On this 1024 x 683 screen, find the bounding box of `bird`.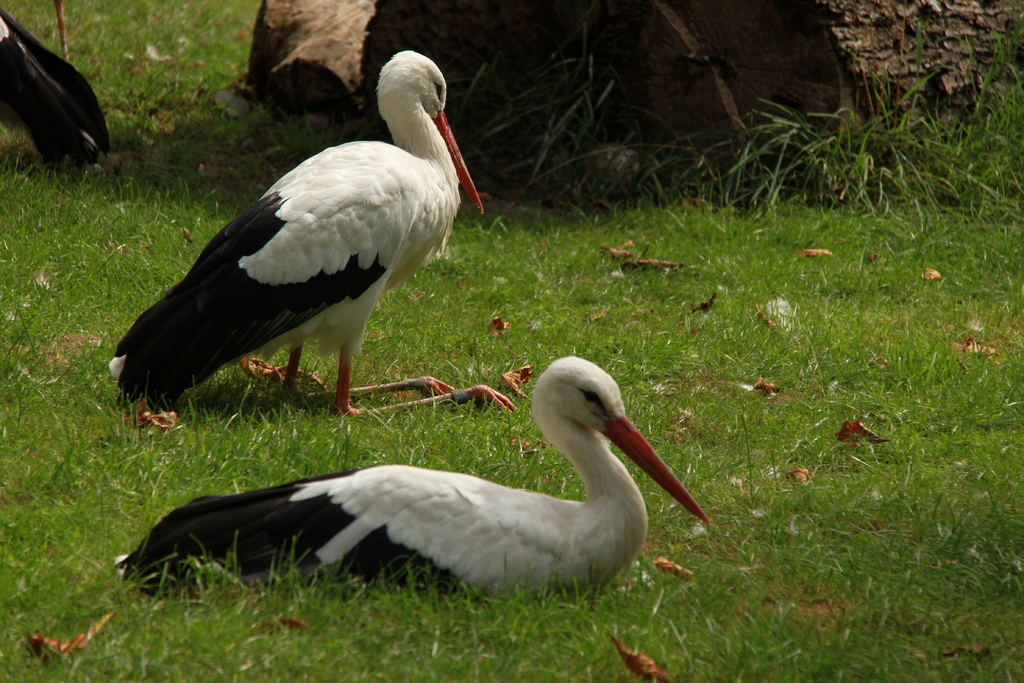
Bounding box: <region>116, 53, 486, 463</region>.
